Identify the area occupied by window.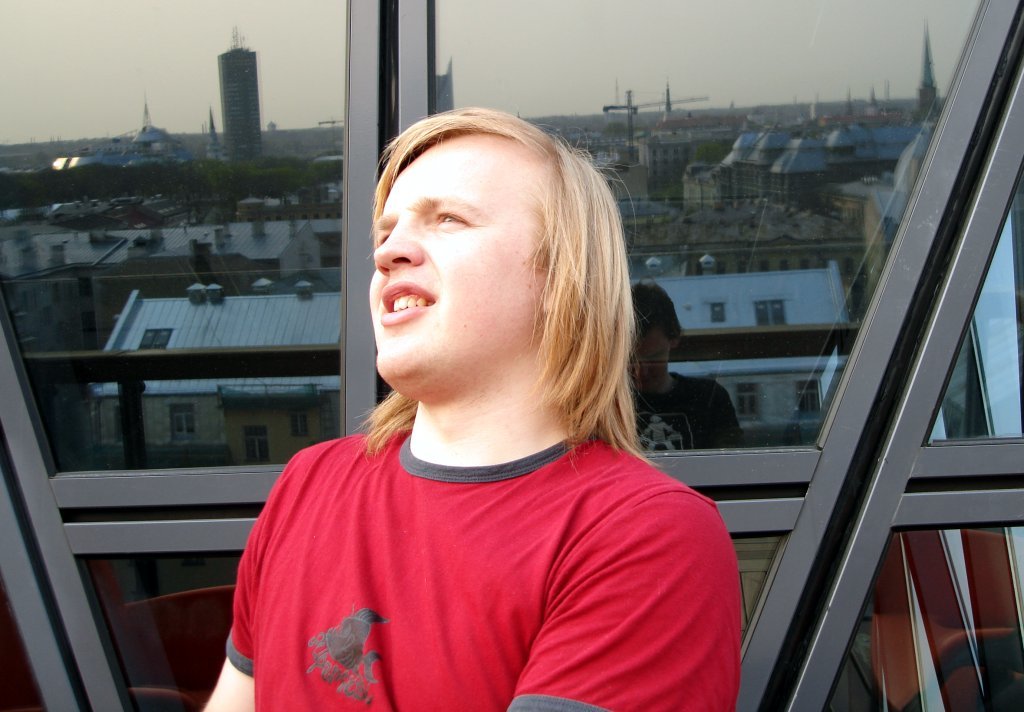
Area: bbox(0, 0, 1023, 711).
